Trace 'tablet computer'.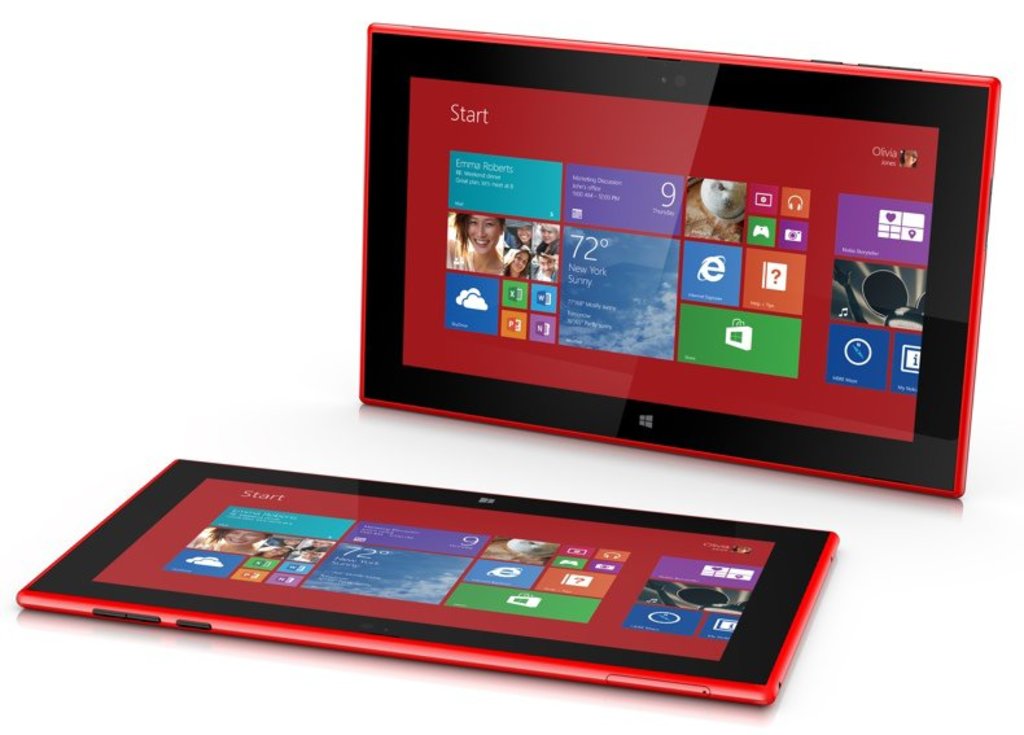
Traced to [x1=360, y1=22, x2=998, y2=494].
